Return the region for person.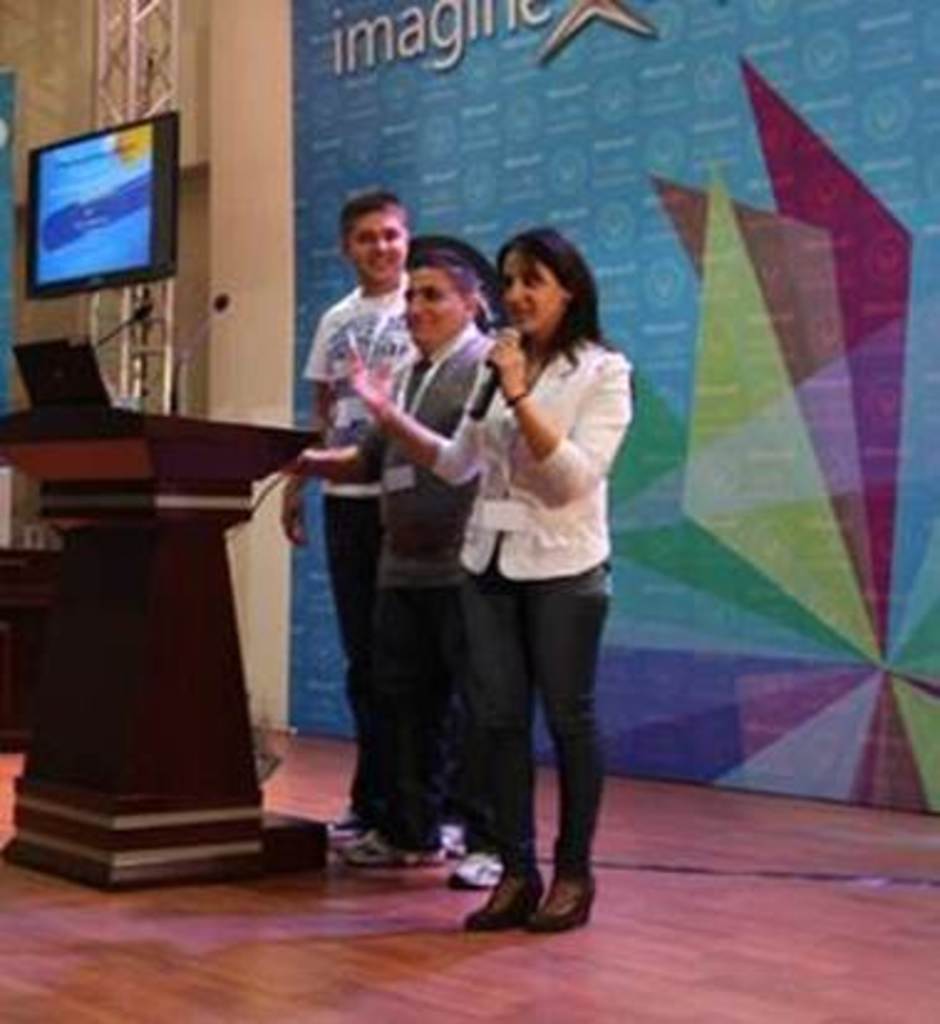
<region>278, 191, 466, 858</region>.
